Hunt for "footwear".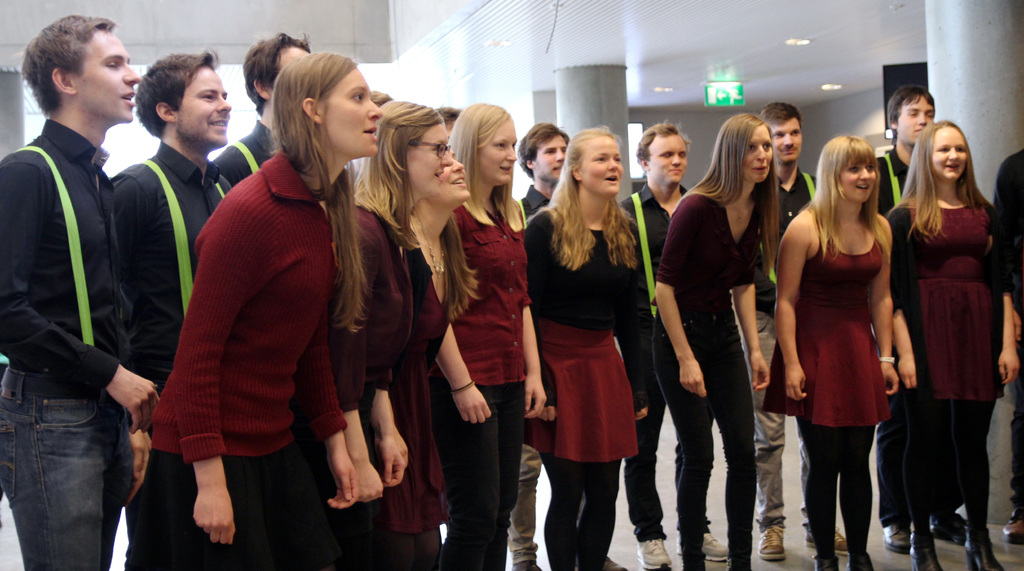
Hunted down at <bbox>804, 524, 849, 556</bbox>.
